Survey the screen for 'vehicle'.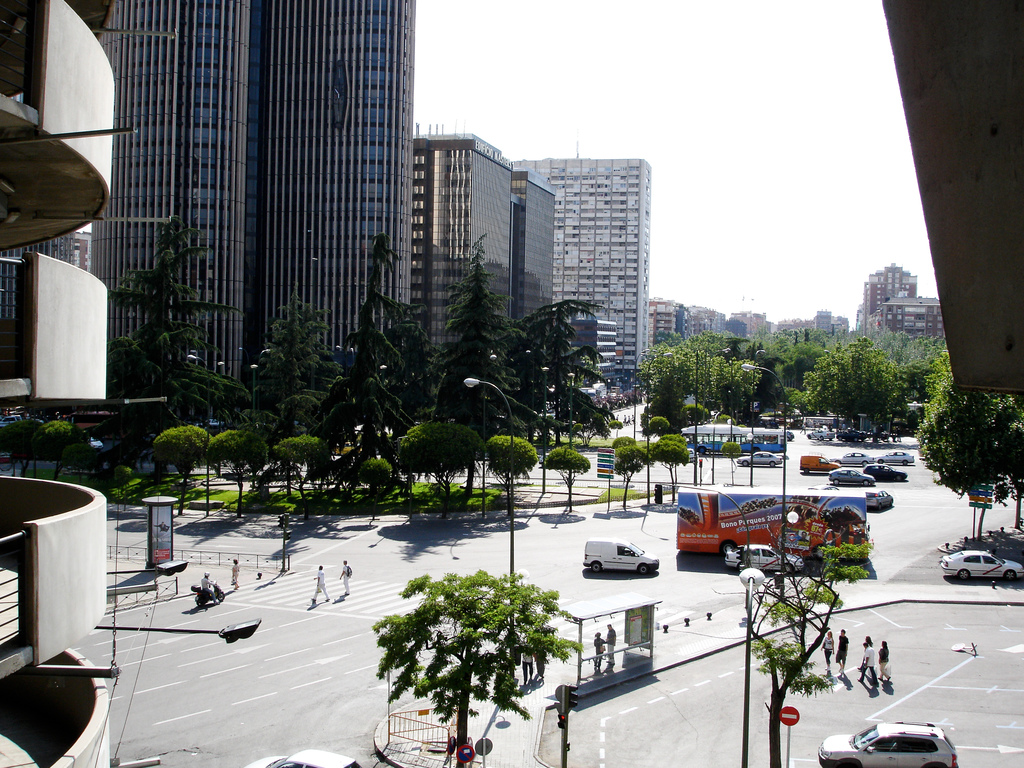
Survey found: 726/542/801/573.
